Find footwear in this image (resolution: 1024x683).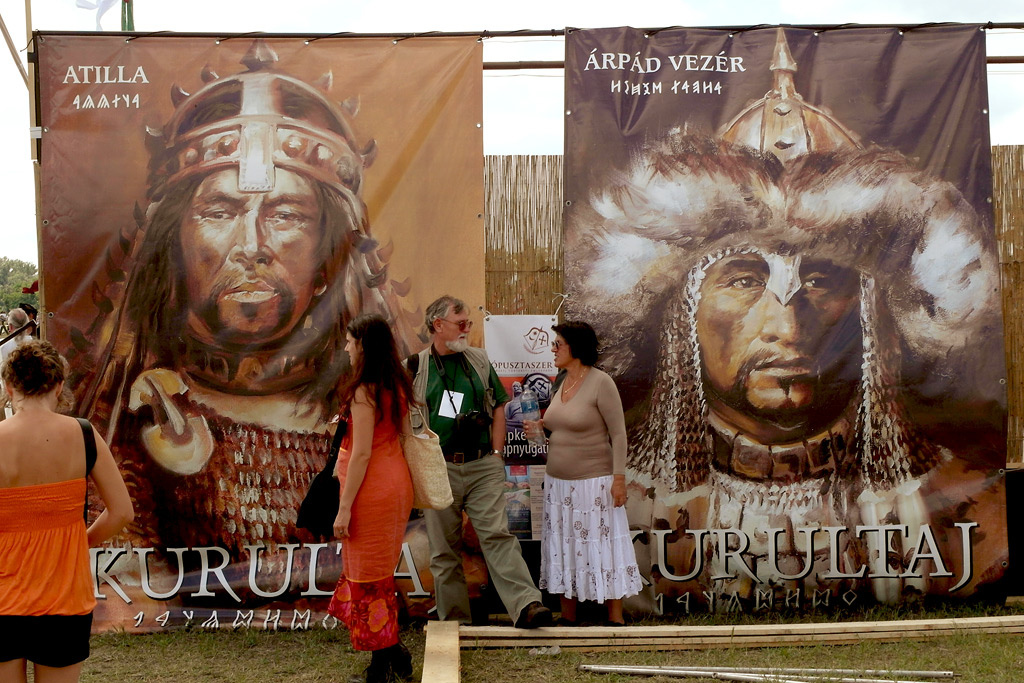
bbox=[363, 659, 415, 682].
